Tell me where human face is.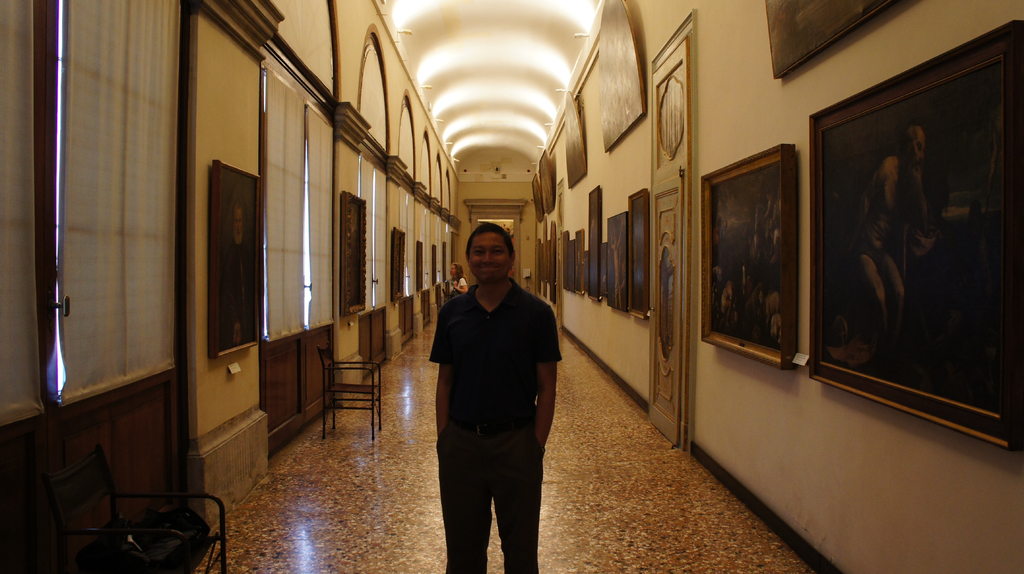
human face is at {"x1": 468, "y1": 229, "x2": 513, "y2": 287}.
